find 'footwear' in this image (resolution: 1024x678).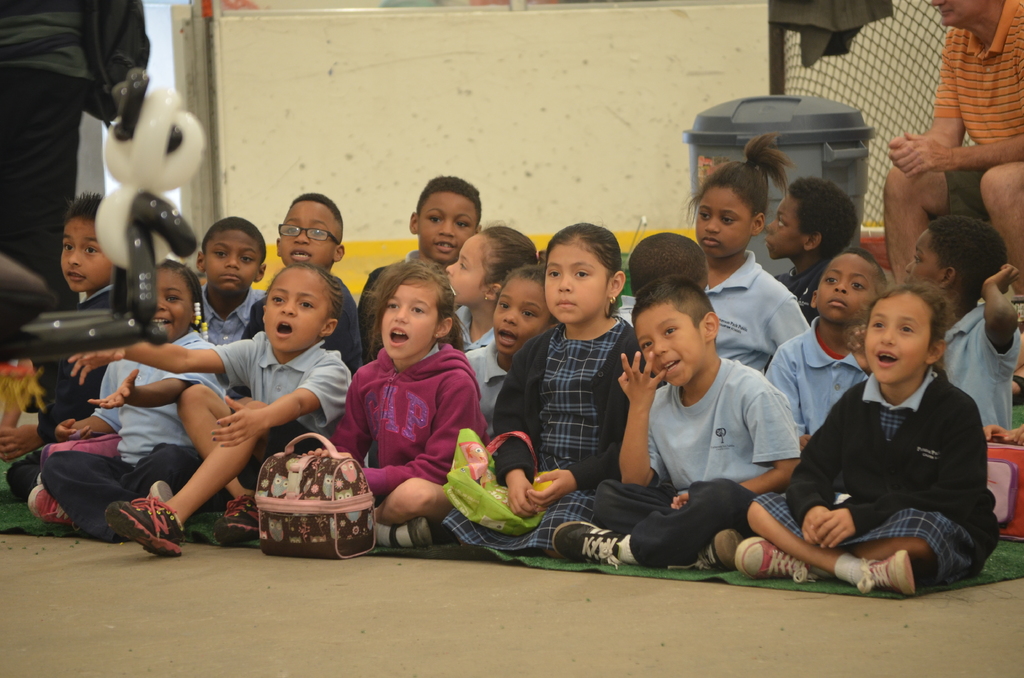
[x1=857, y1=547, x2=922, y2=596].
